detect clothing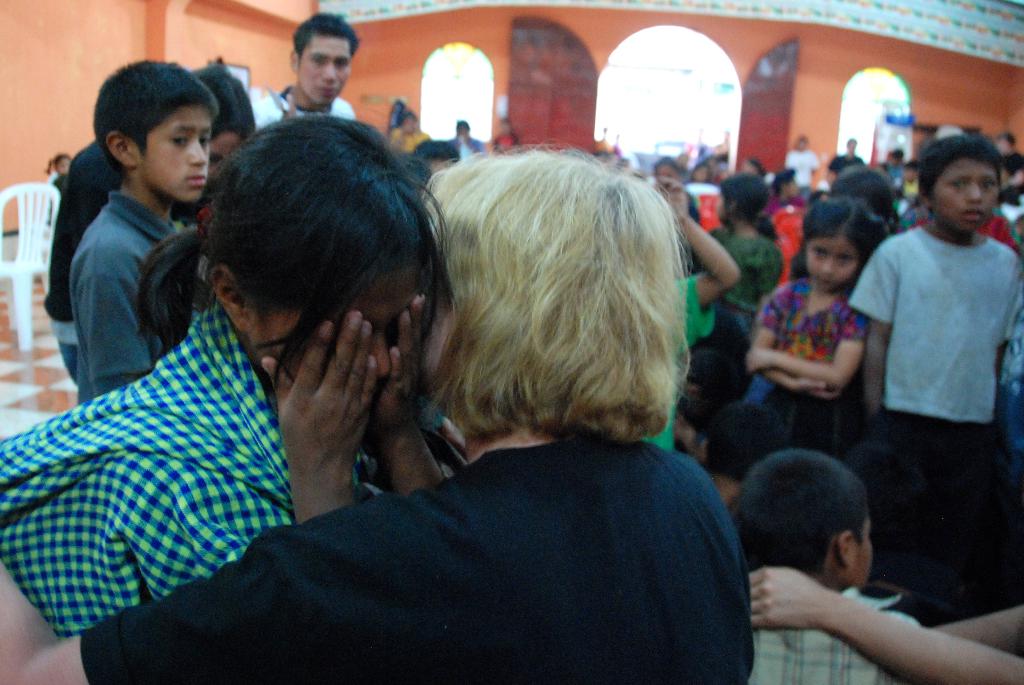
(883, 166, 906, 190)
